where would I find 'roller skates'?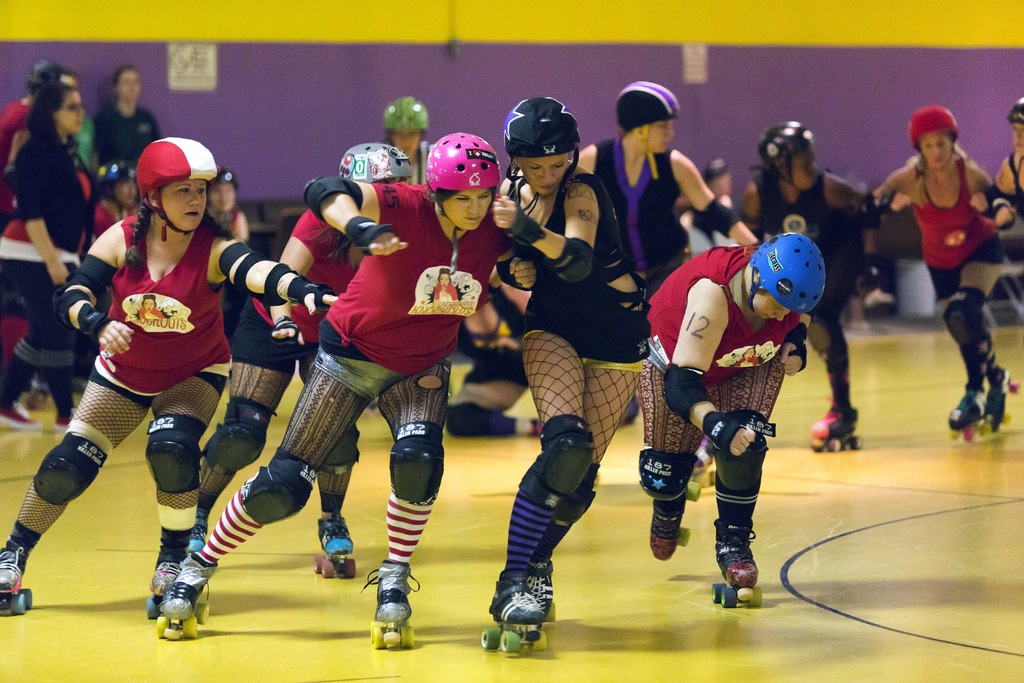
At (x1=0, y1=546, x2=35, y2=616).
